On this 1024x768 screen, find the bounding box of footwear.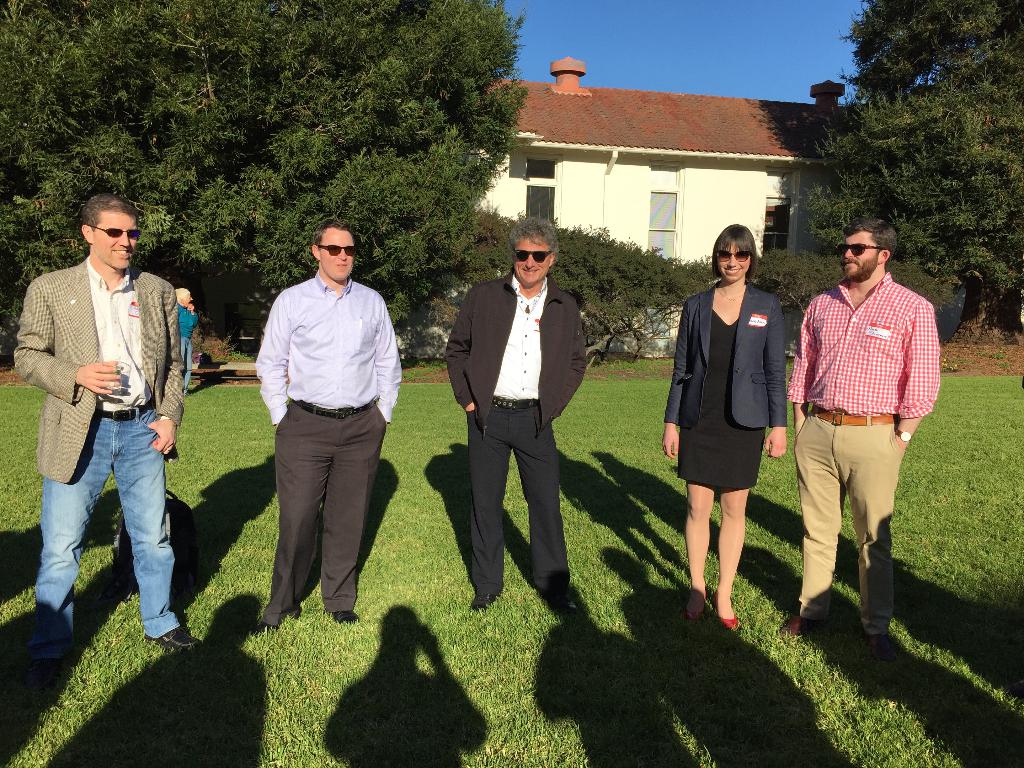
Bounding box: bbox=(776, 618, 806, 636).
